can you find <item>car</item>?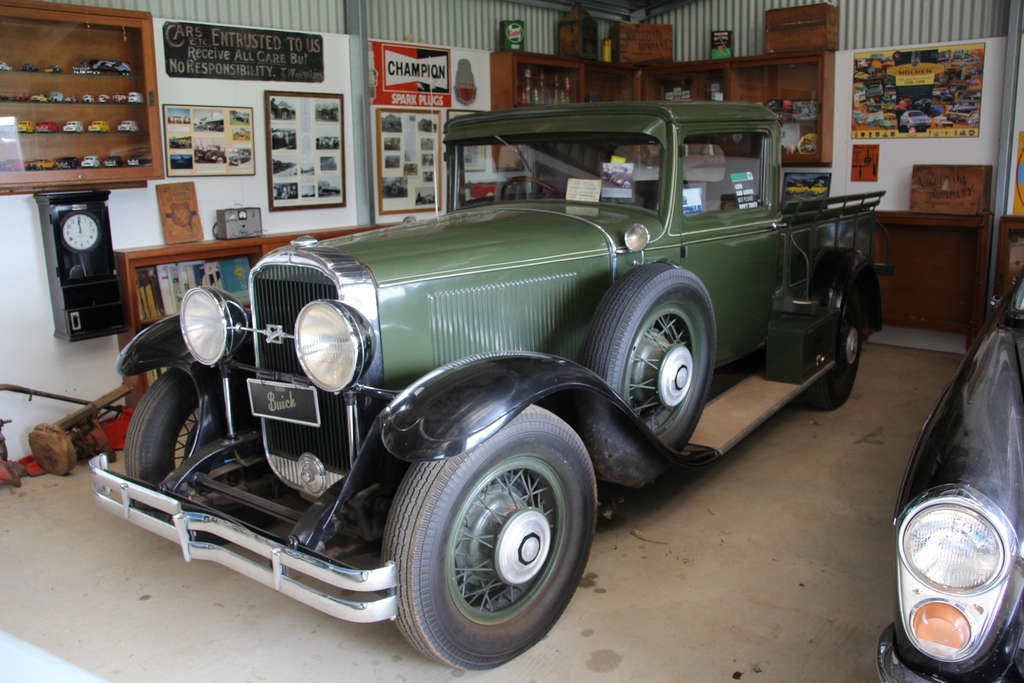
Yes, bounding box: (x1=0, y1=154, x2=145, y2=170).
